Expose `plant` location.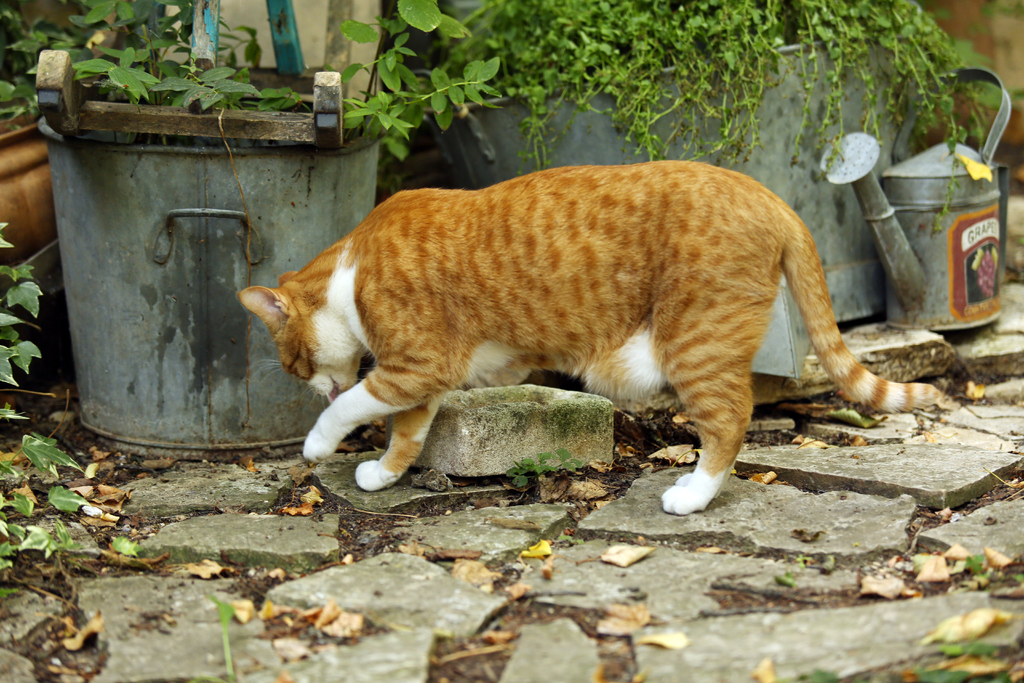
Exposed at x1=184 y1=585 x2=243 y2=682.
